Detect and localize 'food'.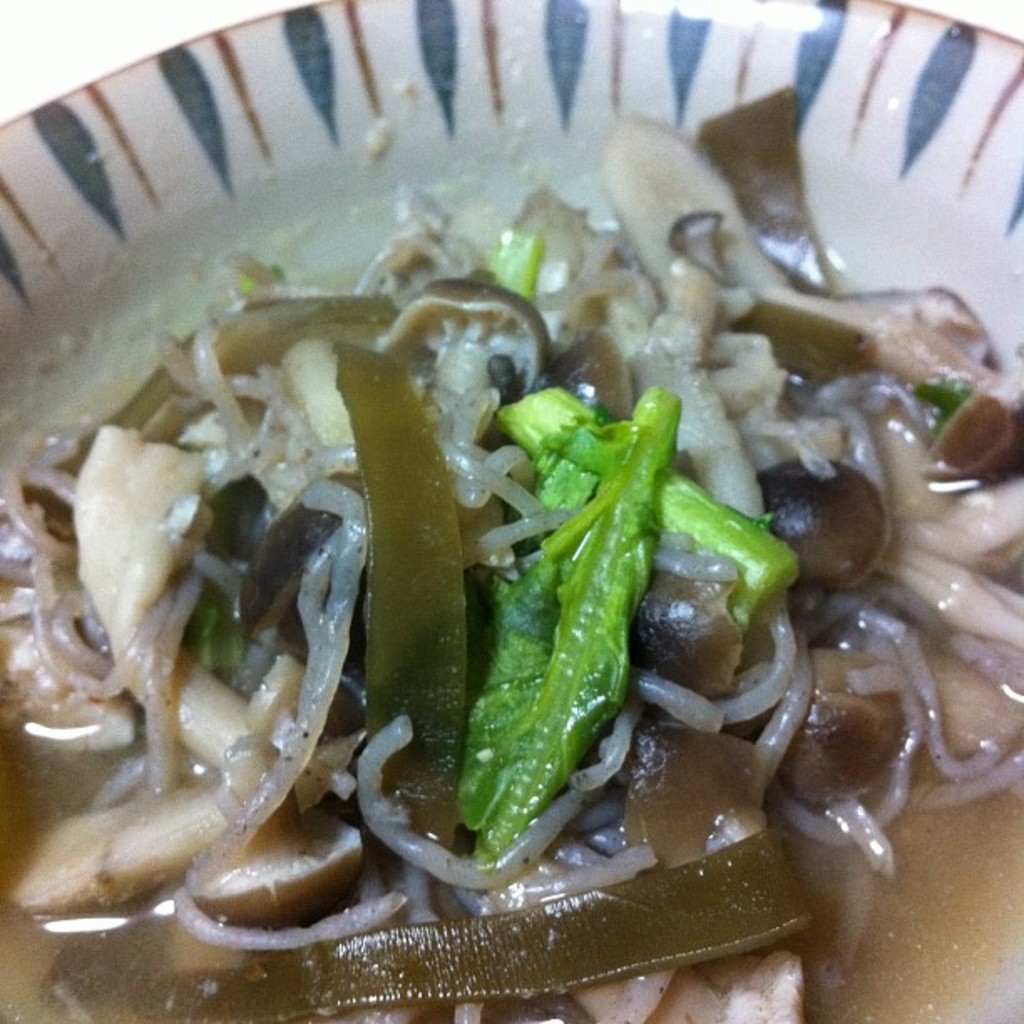
Localized at box(0, 87, 1022, 1022).
